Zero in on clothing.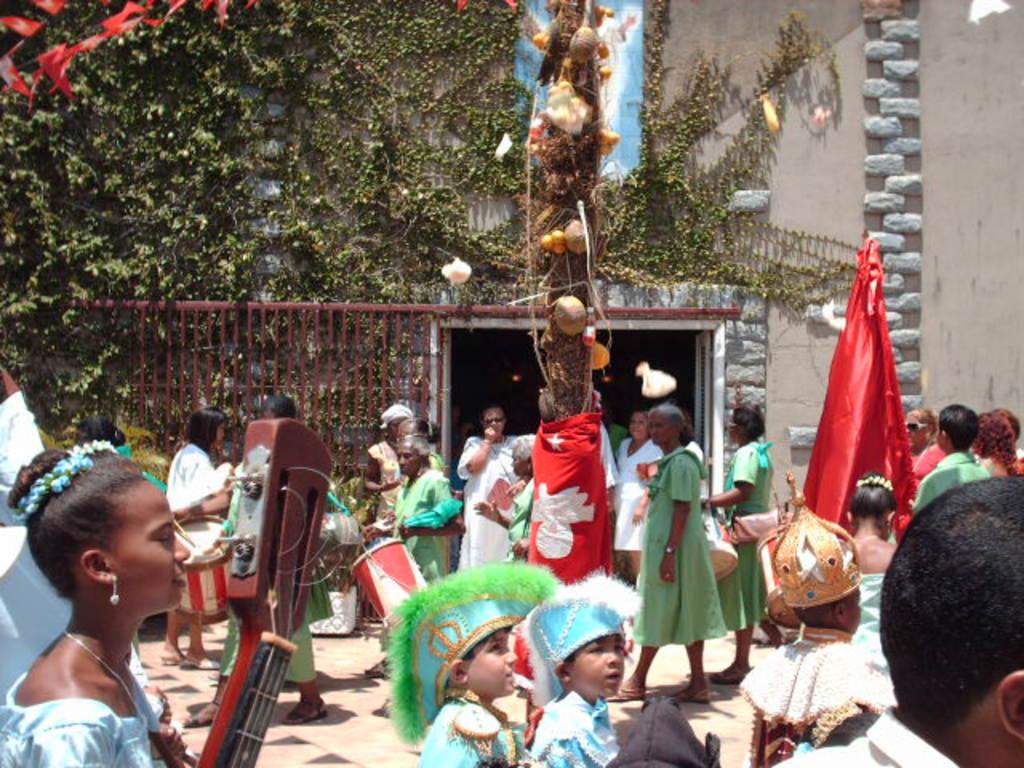
Zeroed in: crop(610, 434, 656, 557).
